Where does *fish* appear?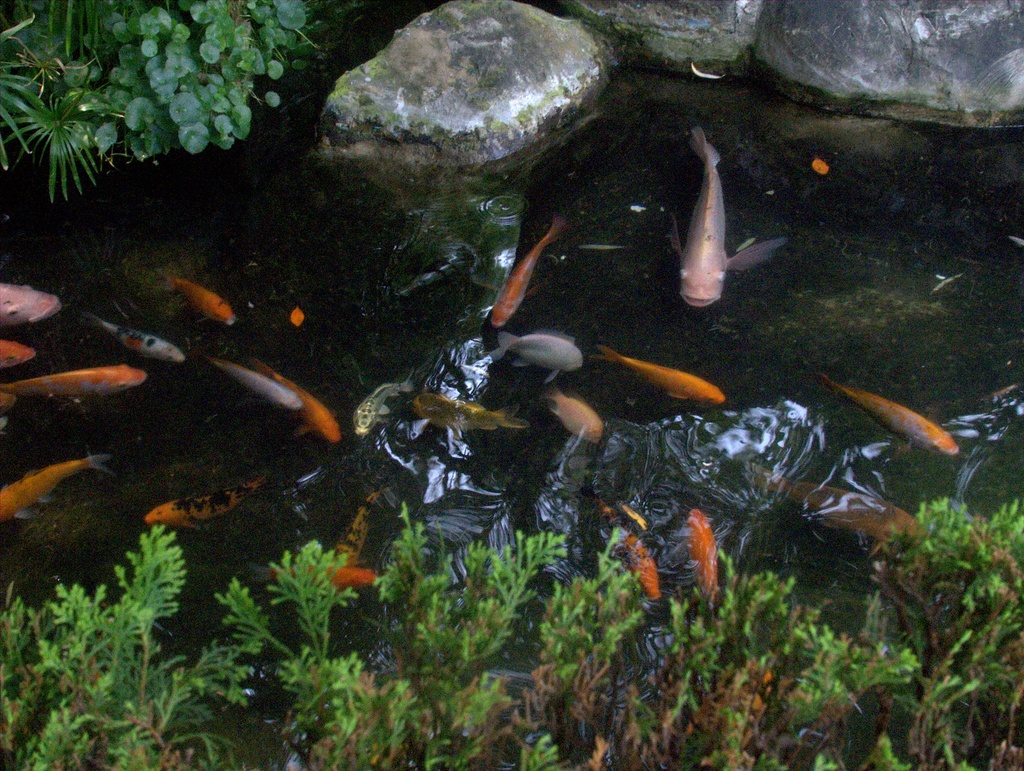
Appears at [left=546, top=386, right=607, bottom=448].
